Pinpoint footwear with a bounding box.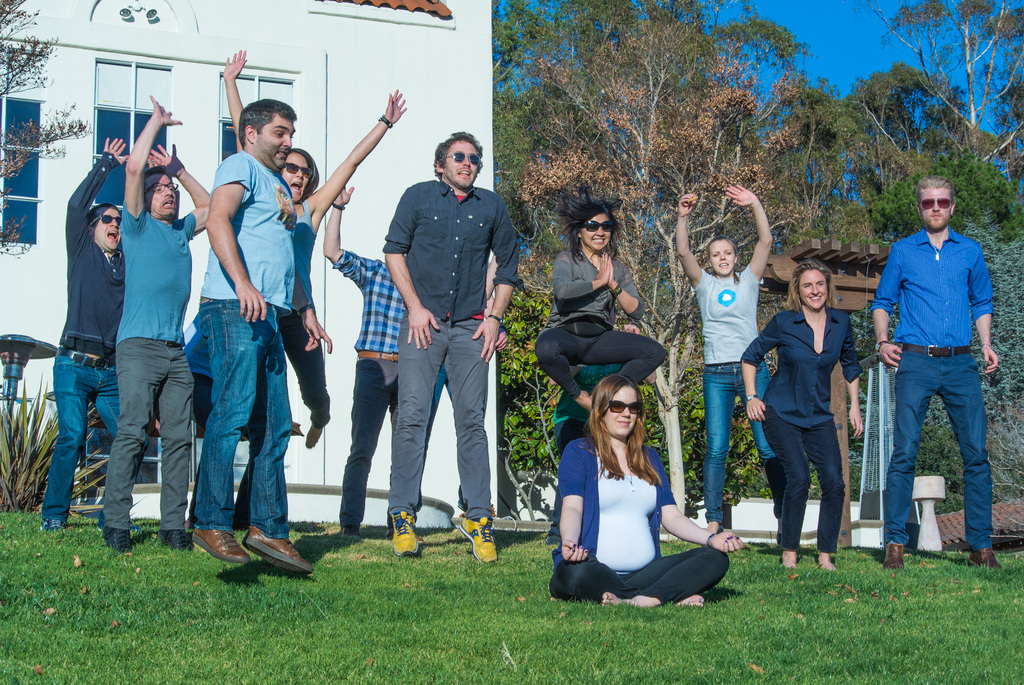
<bbox>103, 523, 127, 558</bbox>.
